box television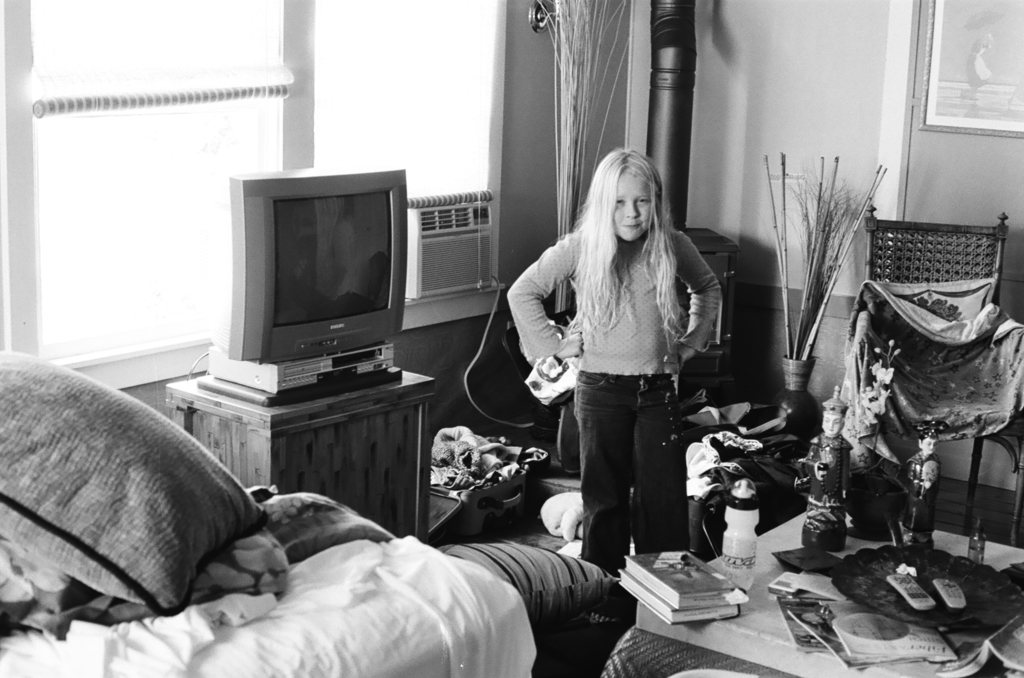
[left=227, top=167, right=401, bottom=352]
